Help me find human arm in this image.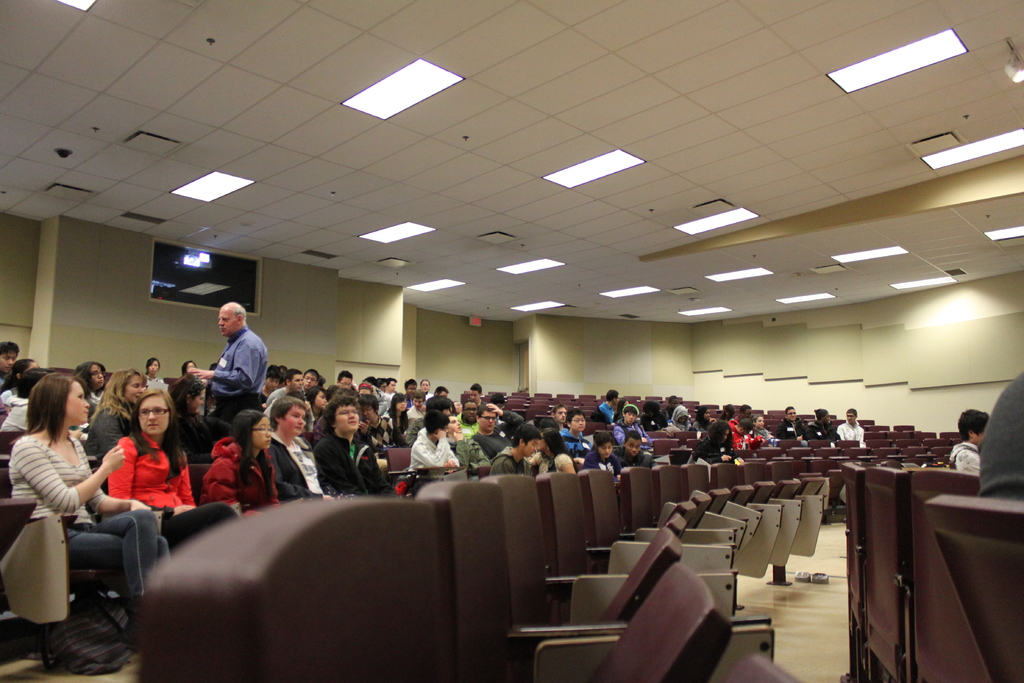
Found it: left=777, top=421, right=803, bottom=441.
